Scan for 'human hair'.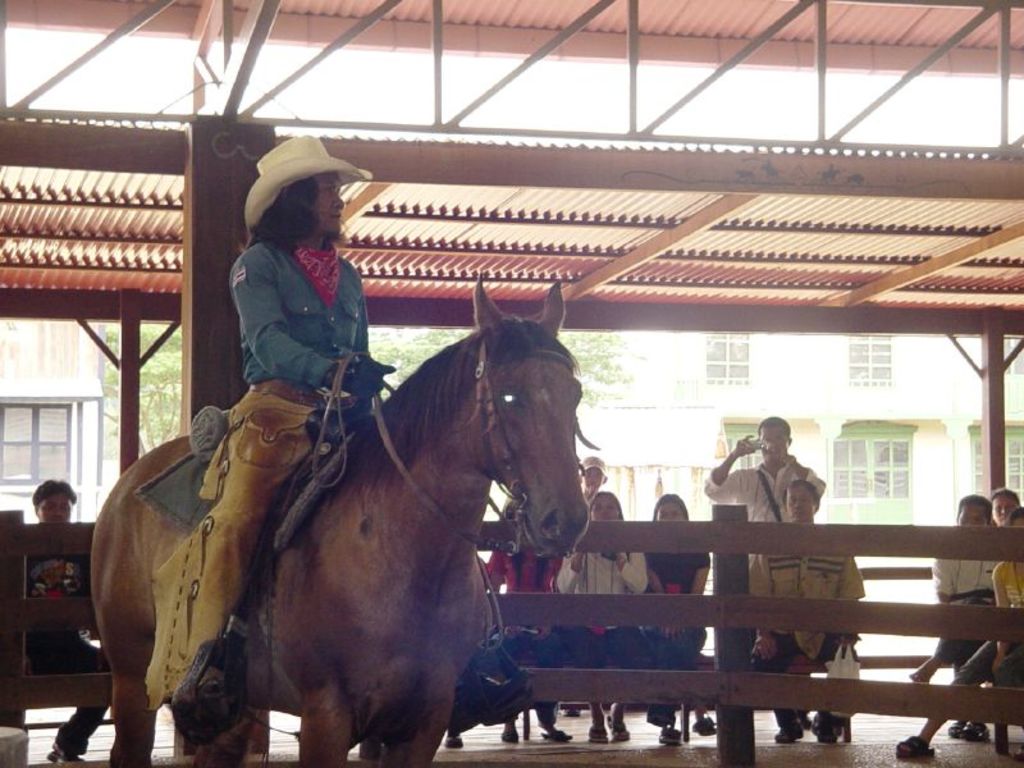
Scan result: x1=1005, y1=511, x2=1023, y2=526.
